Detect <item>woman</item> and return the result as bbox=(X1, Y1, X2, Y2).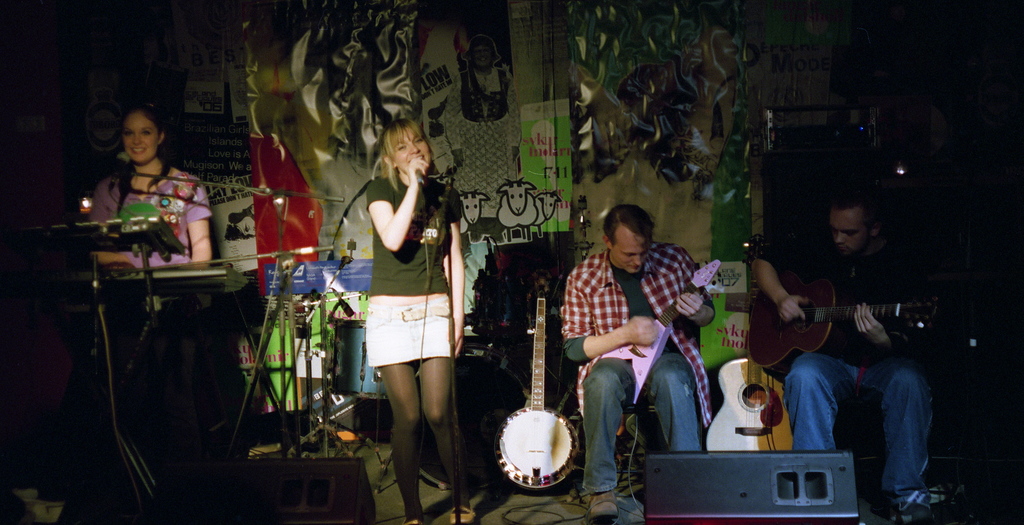
bbox=(441, 34, 524, 213).
